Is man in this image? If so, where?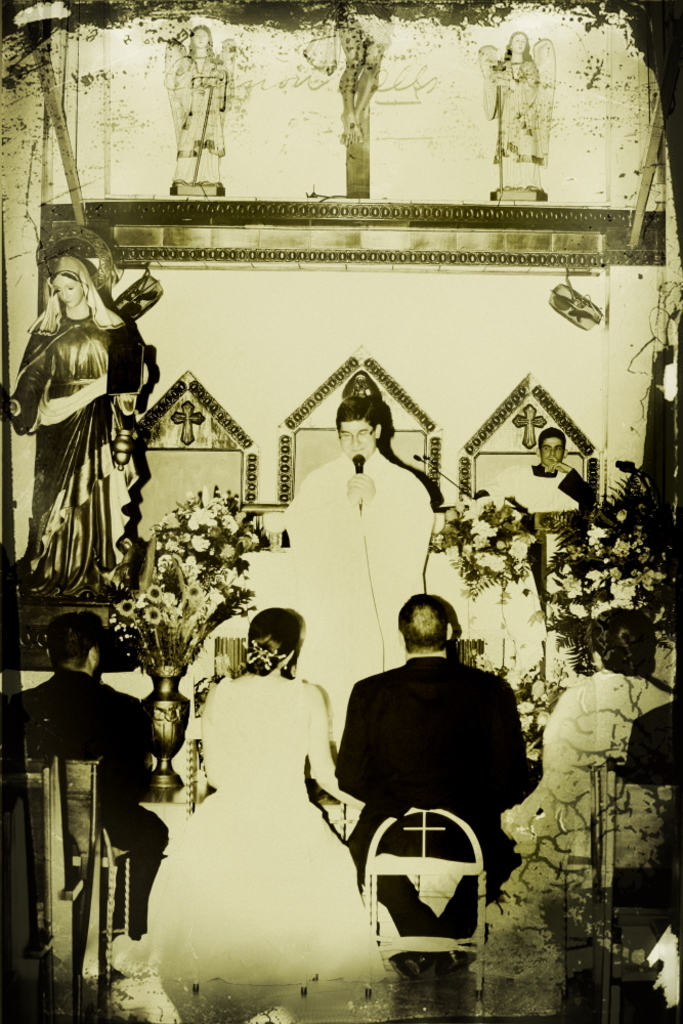
Yes, at (313,606,535,964).
